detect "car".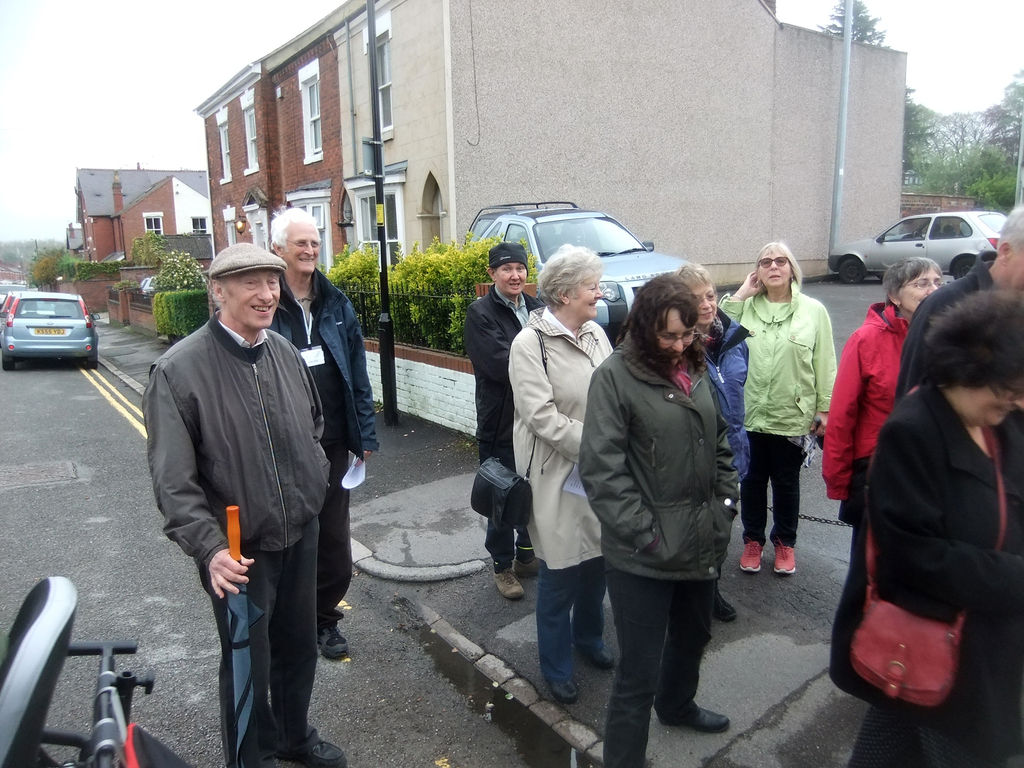
Detected at (x1=816, y1=208, x2=1011, y2=282).
